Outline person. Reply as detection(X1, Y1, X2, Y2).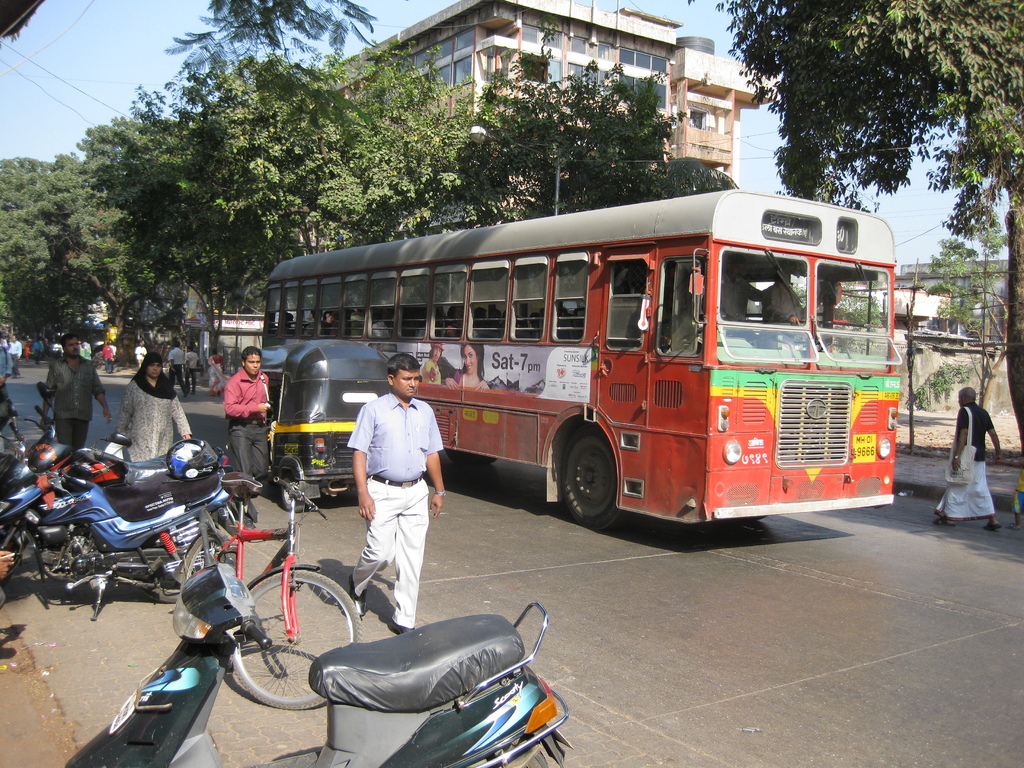
detection(929, 383, 1002, 531).
